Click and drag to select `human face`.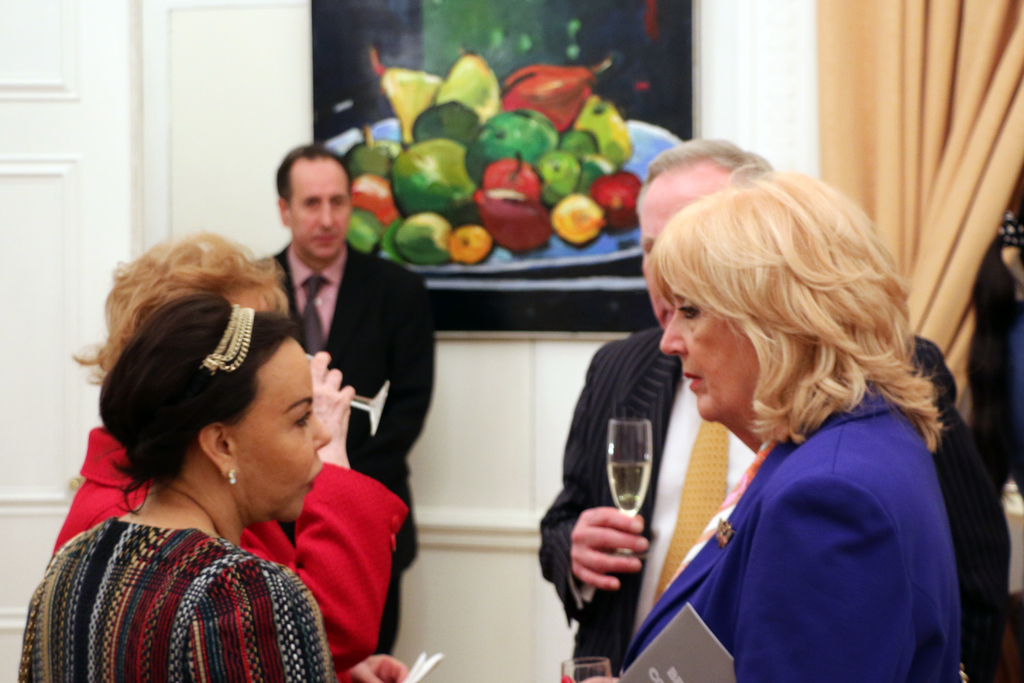
Selection: BBox(658, 260, 756, 422).
